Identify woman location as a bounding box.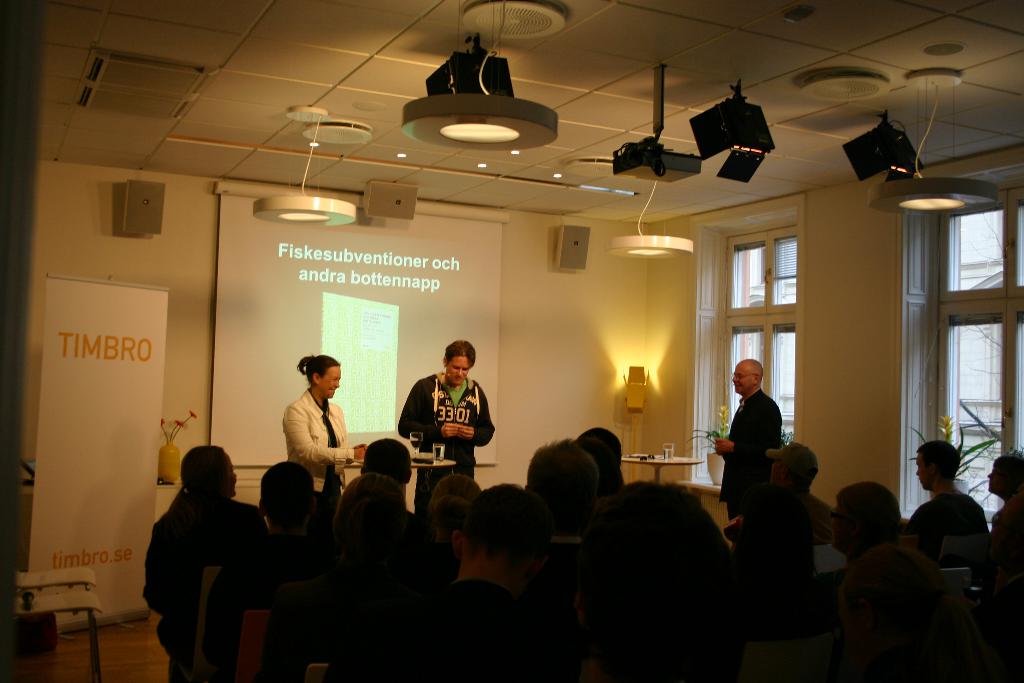
<bbox>285, 347, 367, 498</bbox>.
